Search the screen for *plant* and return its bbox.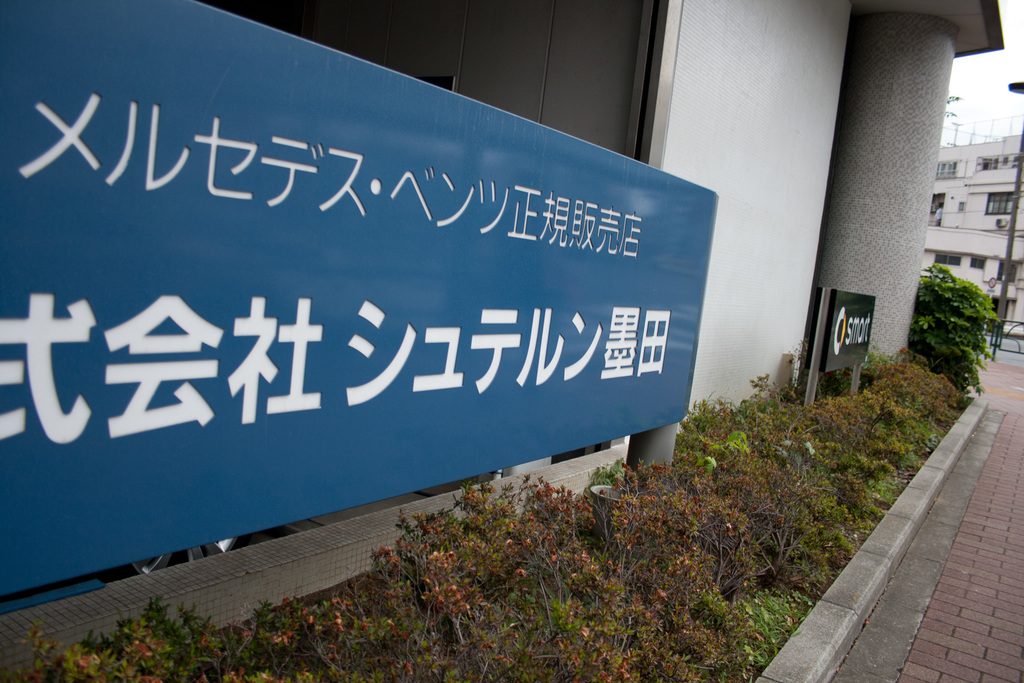
Found: select_region(909, 228, 1016, 400).
